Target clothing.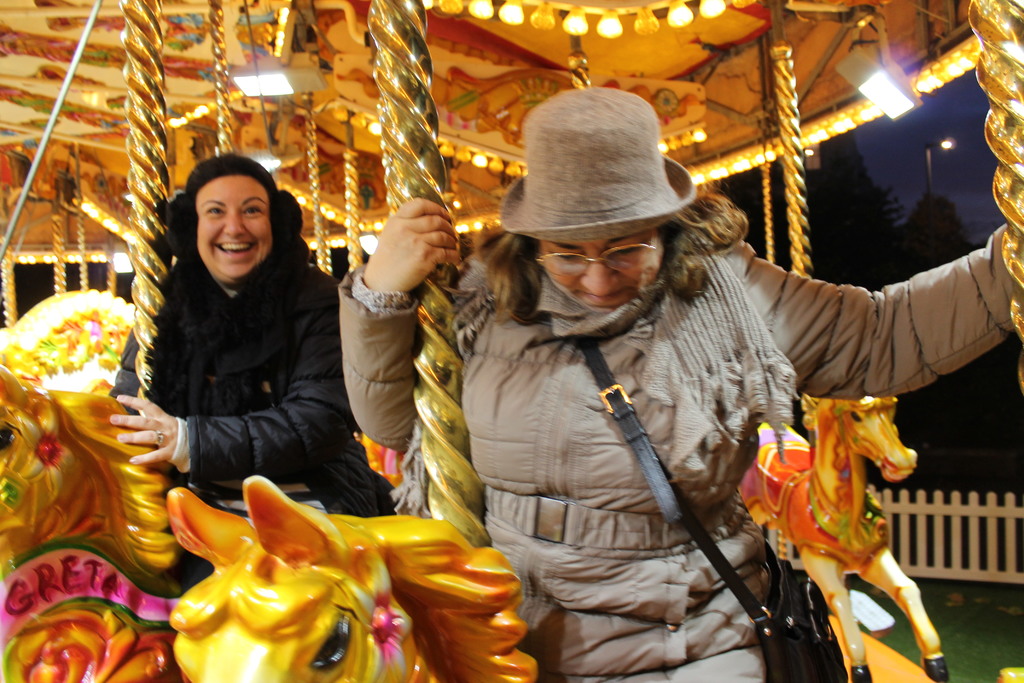
Target region: rect(333, 238, 1023, 682).
